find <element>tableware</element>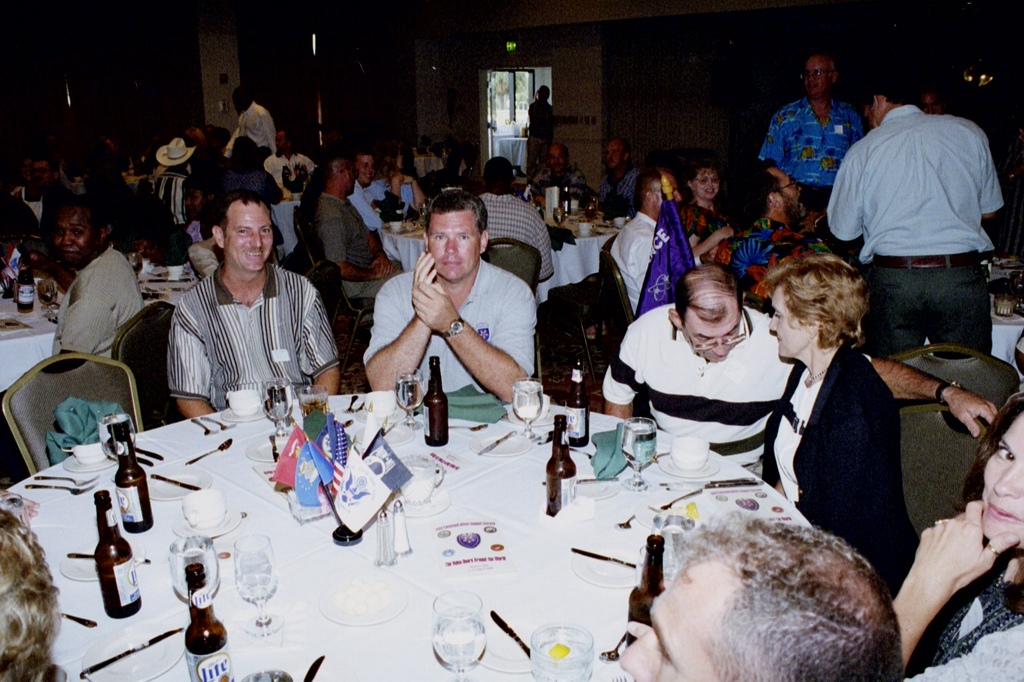
rect(168, 529, 225, 610)
